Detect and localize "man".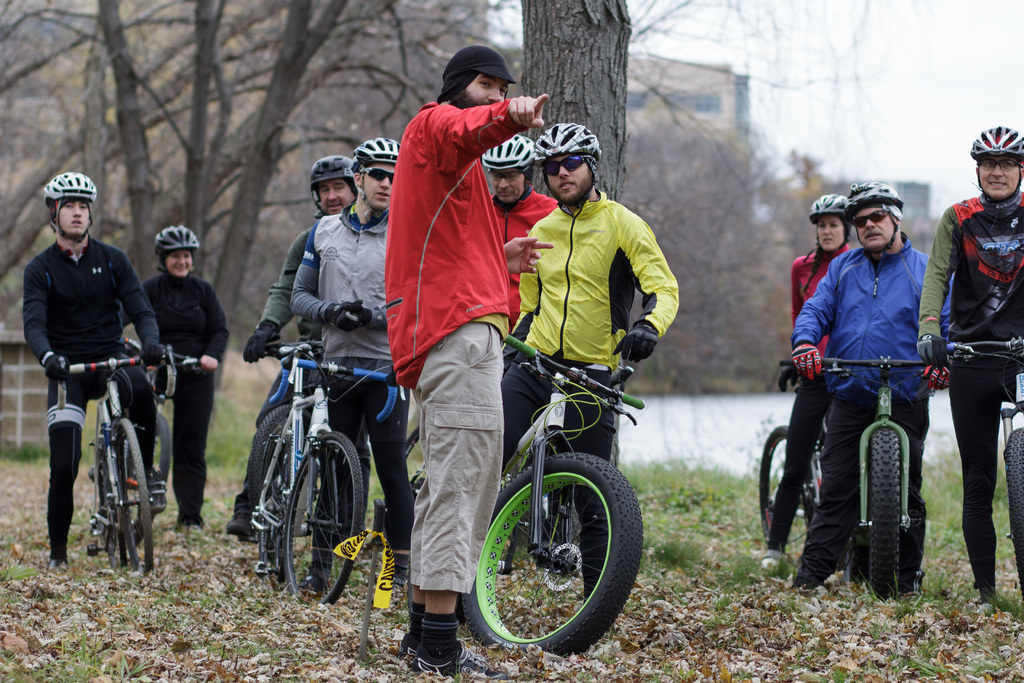
Localized at {"x1": 300, "y1": 142, "x2": 404, "y2": 591}.
